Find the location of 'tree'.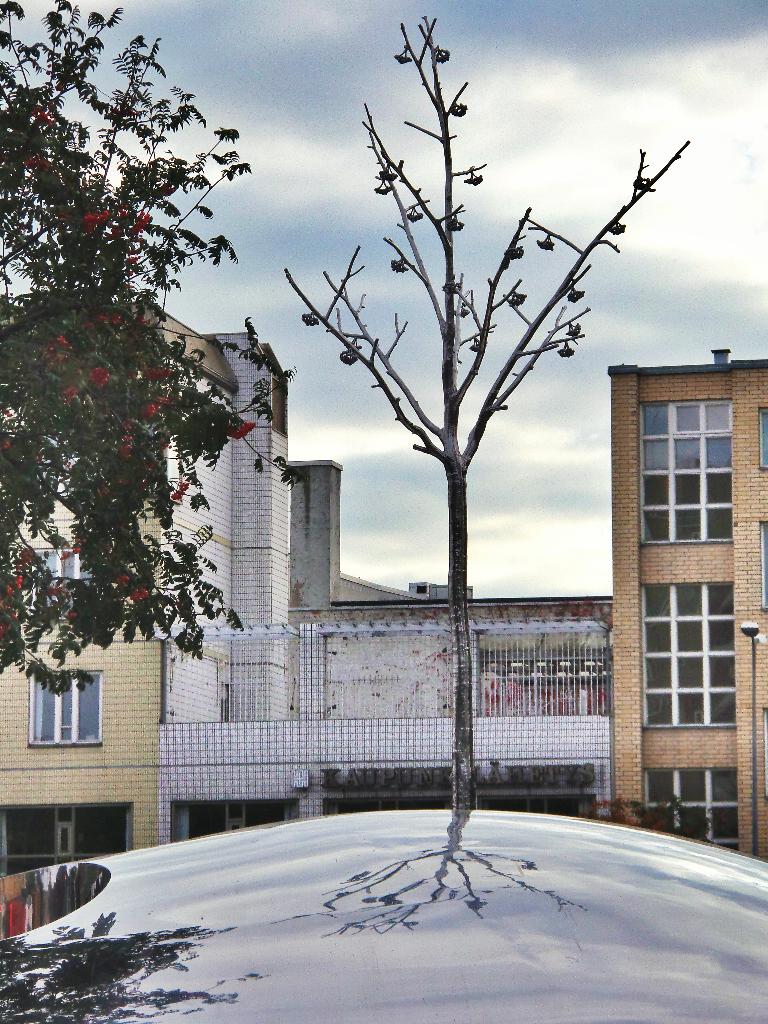
Location: (0, 0, 303, 698).
